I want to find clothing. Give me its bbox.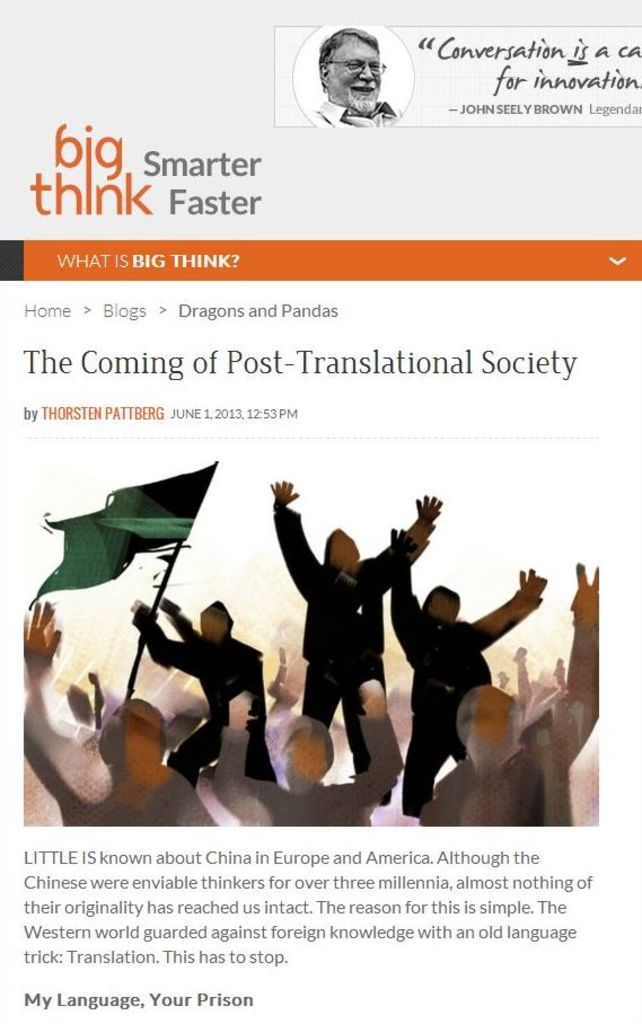
detection(430, 632, 601, 835).
